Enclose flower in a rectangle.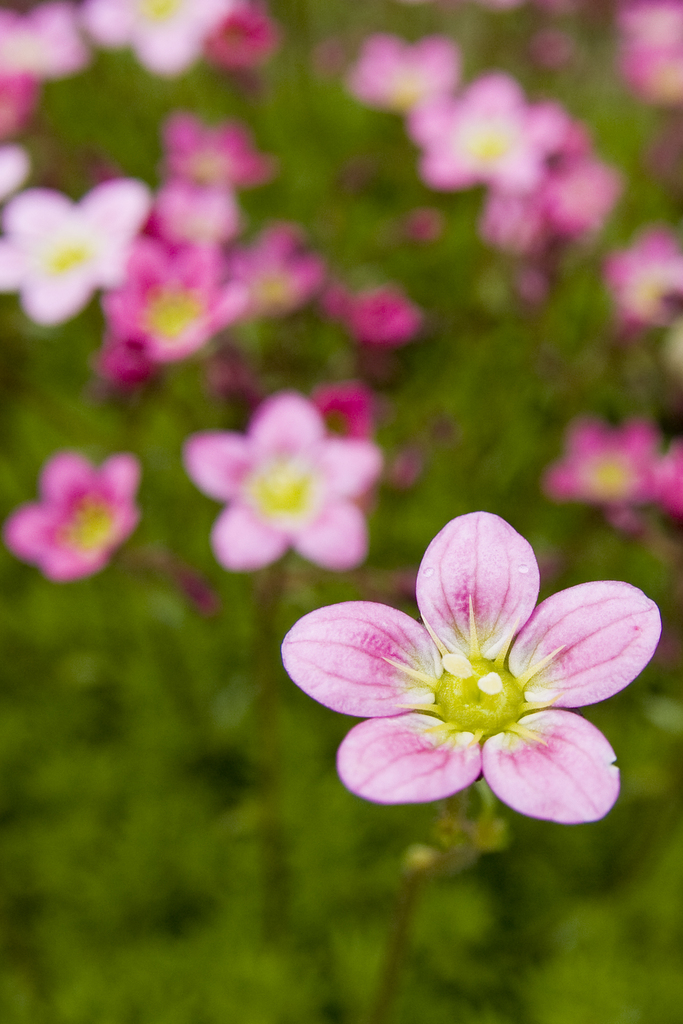
0, 445, 140, 582.
